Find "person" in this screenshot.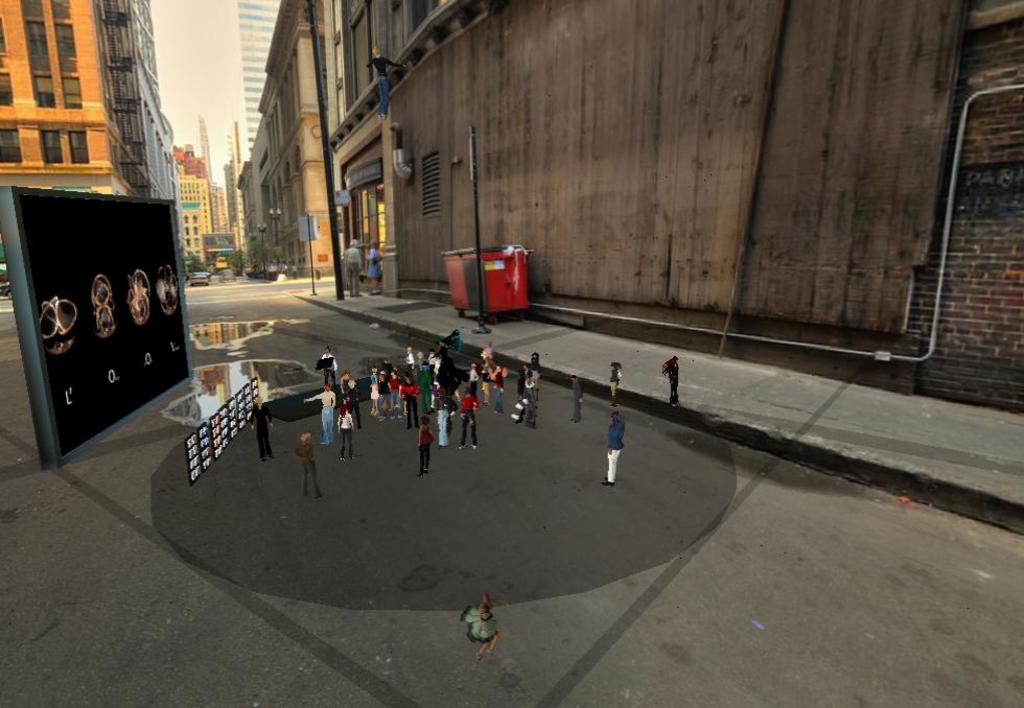
The bounding box for "person" is [247, 394, 273, 461].
